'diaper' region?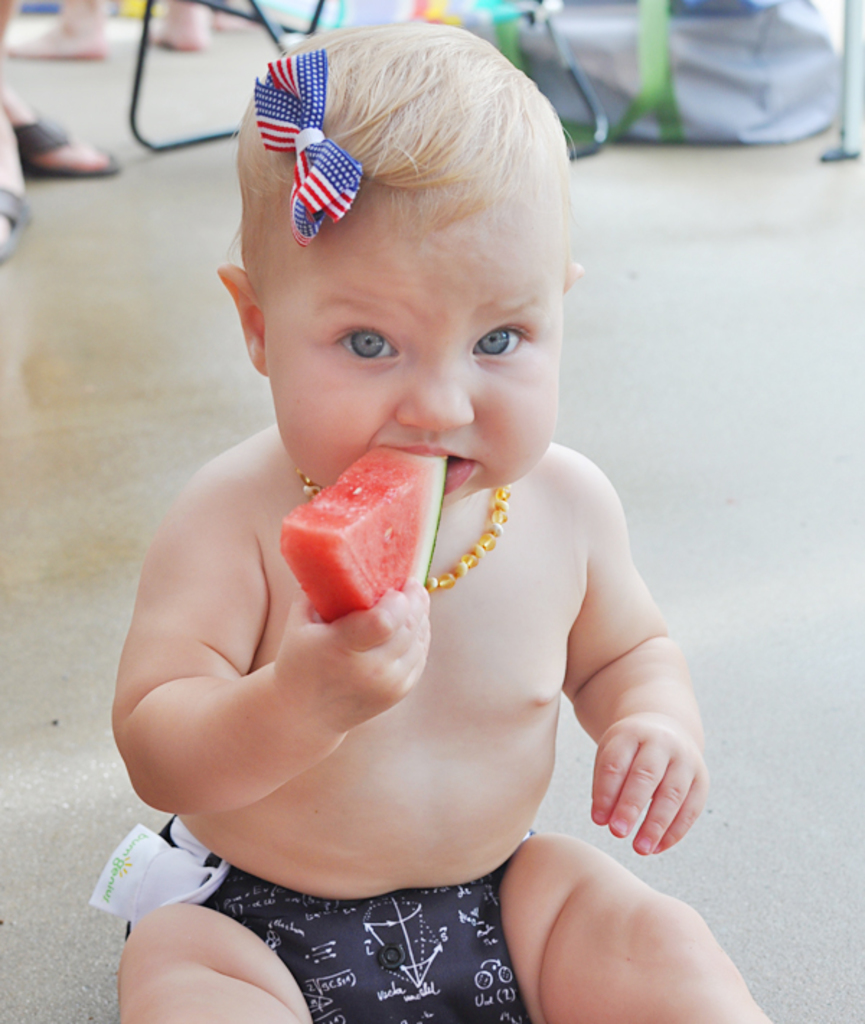
bbox=(78, 812, 538, 1023)
